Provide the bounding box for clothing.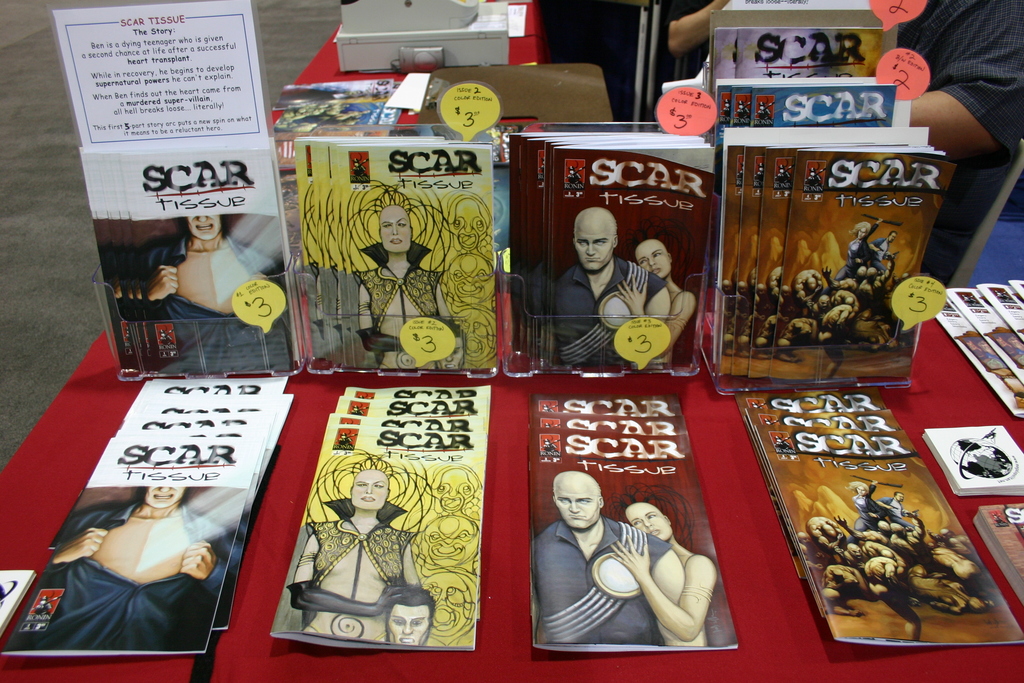
box(38, 481, 219, 657).
